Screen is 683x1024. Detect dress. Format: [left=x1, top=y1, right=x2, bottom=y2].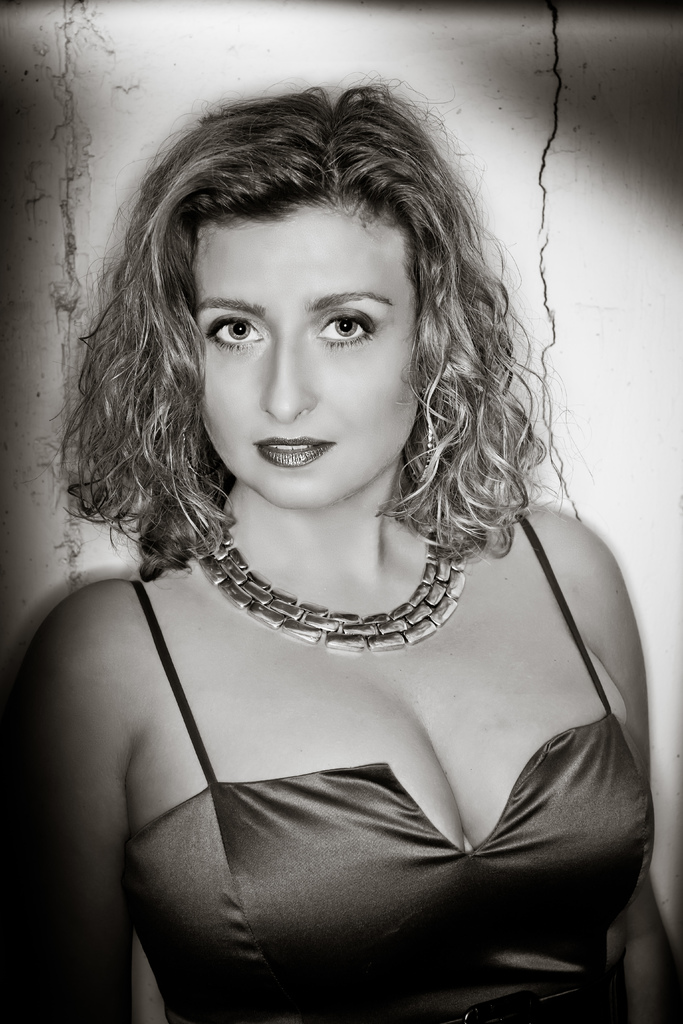
[left=131, top=512, right=659, bottom=1023].
